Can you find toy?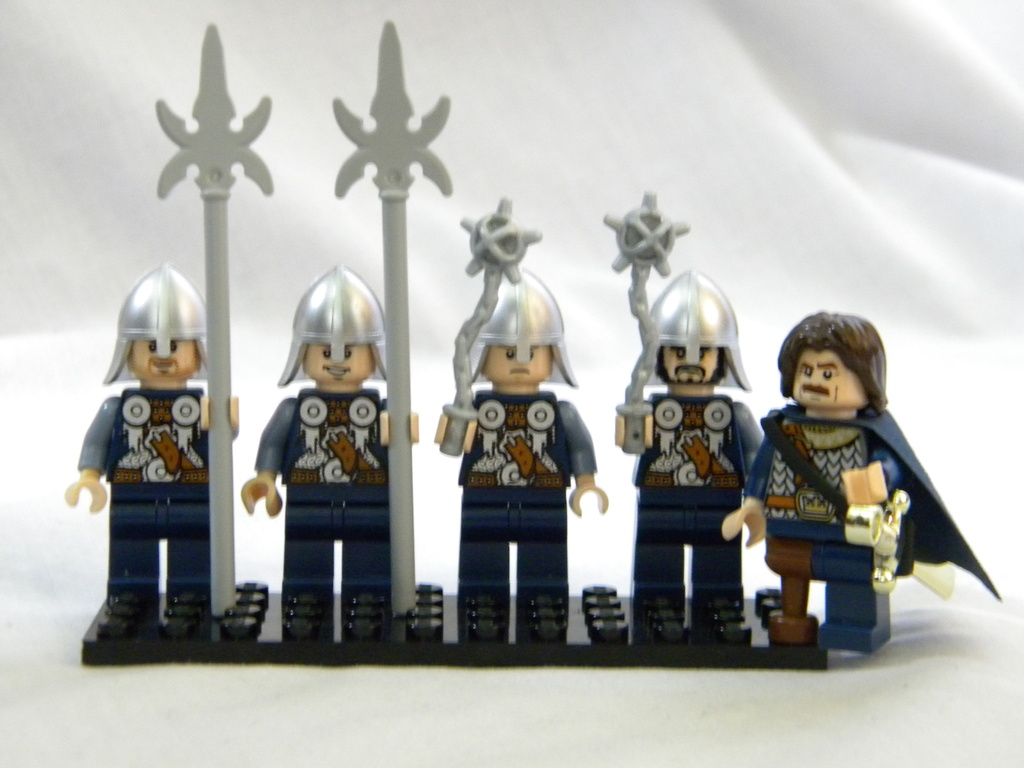
Yes, bounding box: region(710, 301, 998, 652).
